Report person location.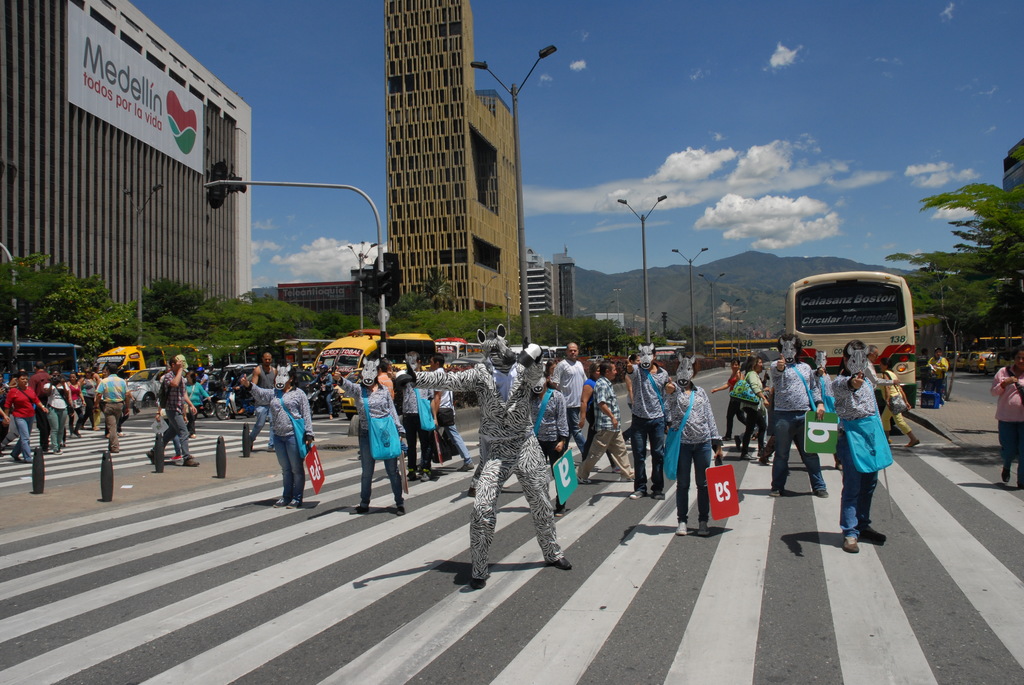
Report: (0,372,19,408).
